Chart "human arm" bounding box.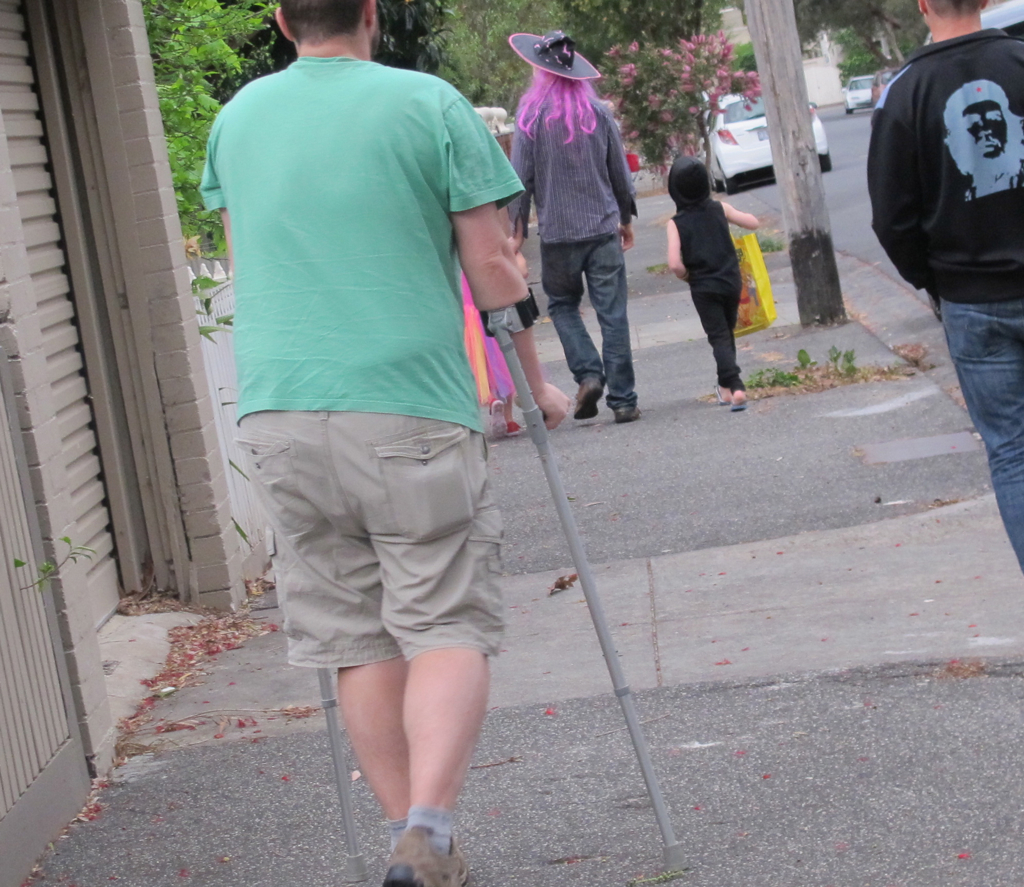
Charted: (left=663, top=216, right=691, bottom=282).
